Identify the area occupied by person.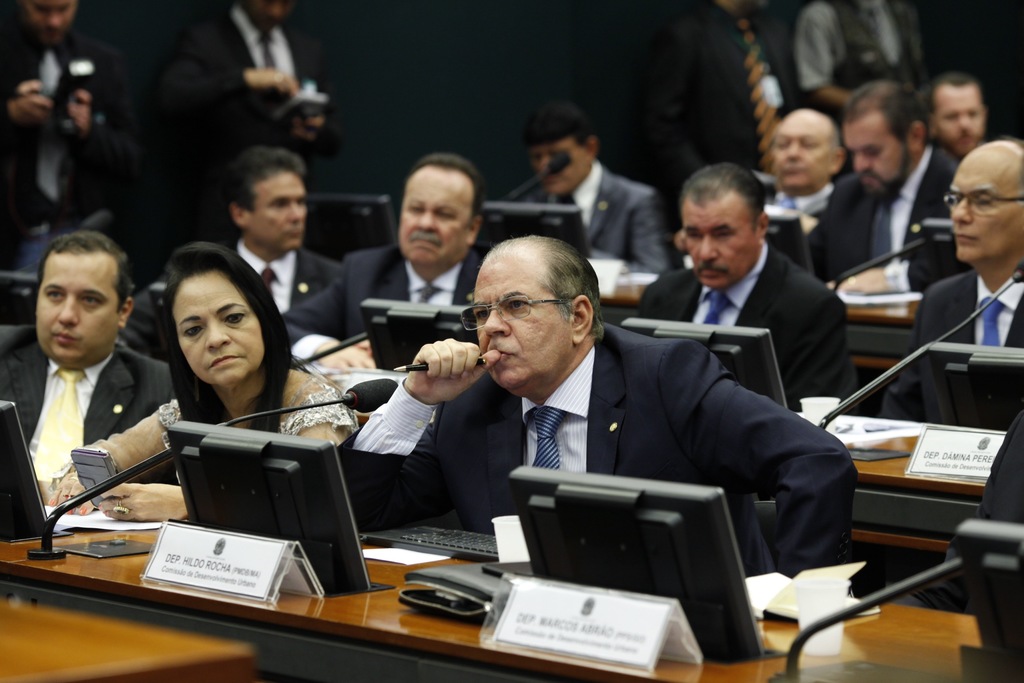
Area: x1=399 y1=243 x2=810 y2=593.
